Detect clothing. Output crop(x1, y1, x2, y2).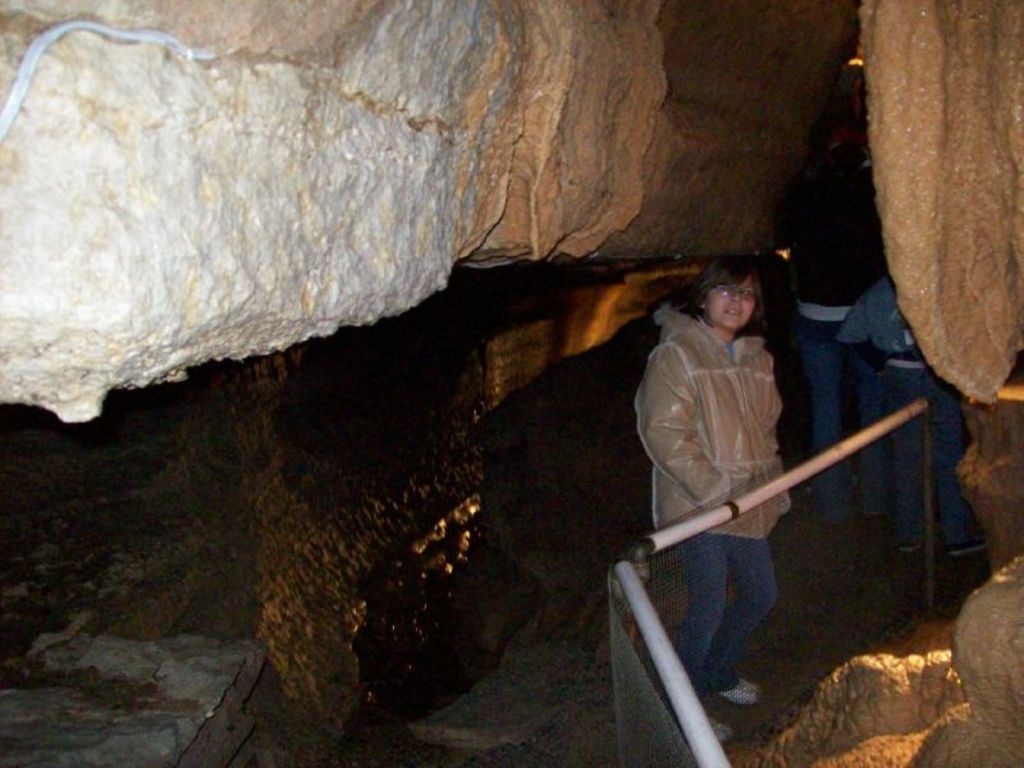
crop(635, 303, 791, 680).
